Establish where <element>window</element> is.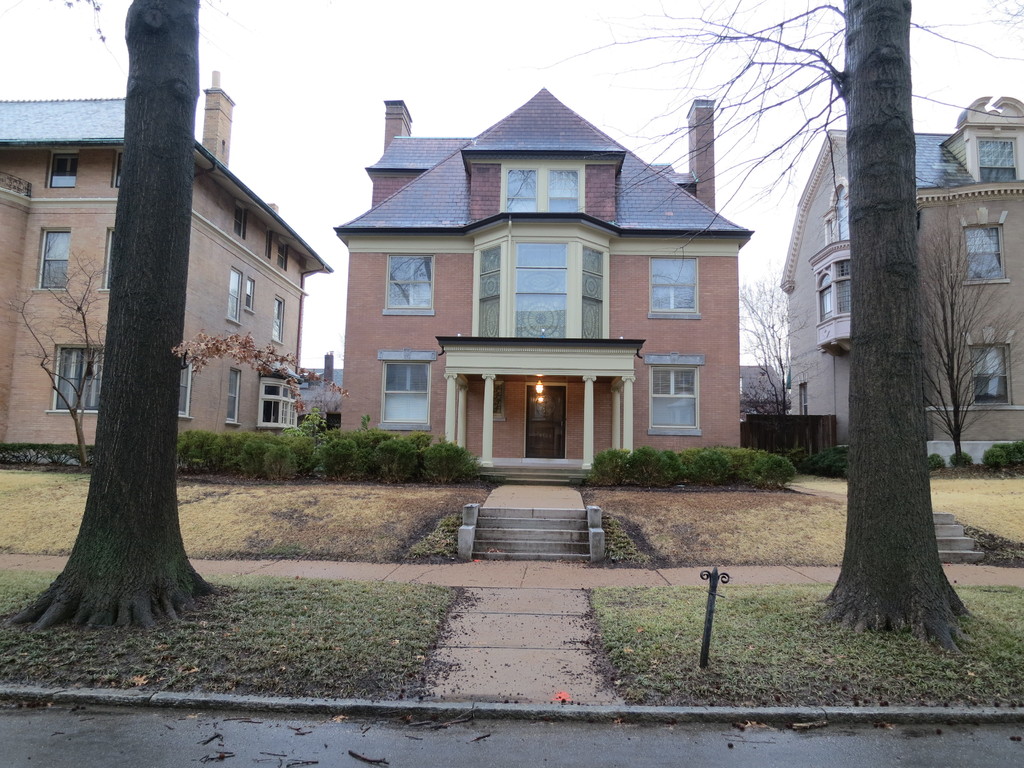
Established at bbox(381, 251, 435, 318).
